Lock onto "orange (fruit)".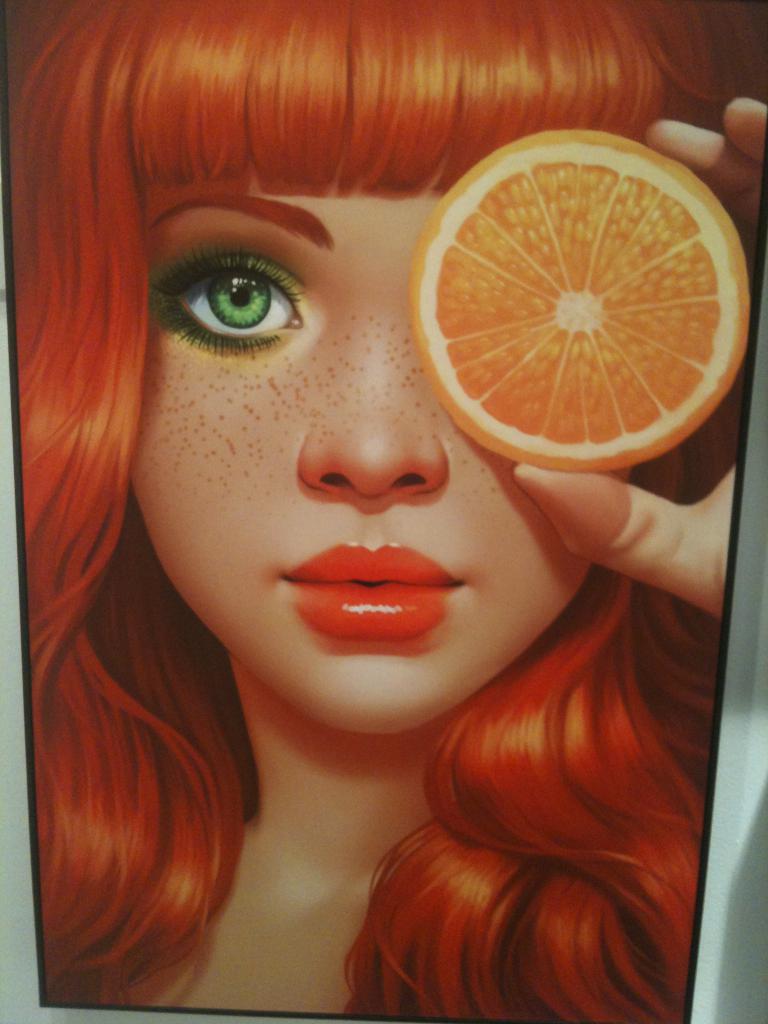
Locked: (x1=408, y1=110, x2=756, y2=492).
